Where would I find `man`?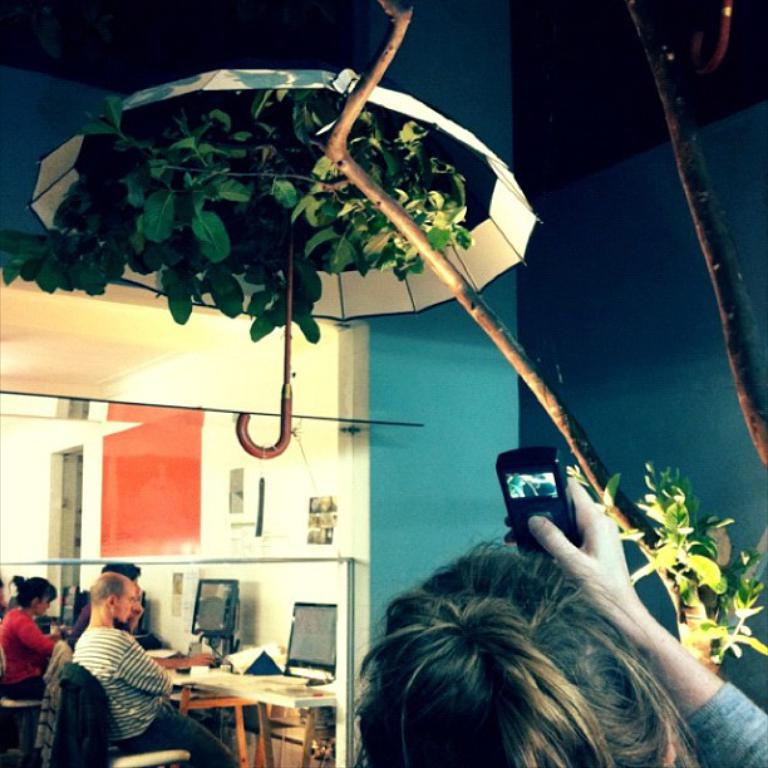
At (left=73, top=567, right=240, bottom=767).
